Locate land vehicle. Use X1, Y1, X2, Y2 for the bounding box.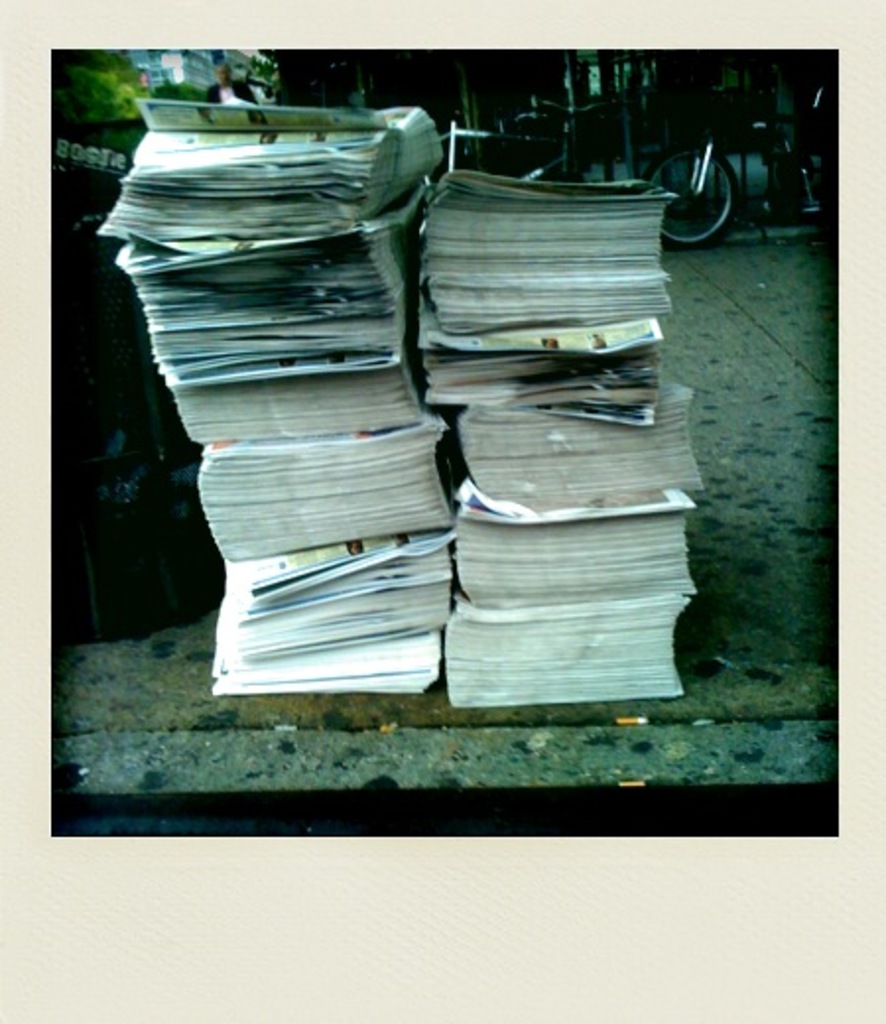
612, 43, 849, 254.
